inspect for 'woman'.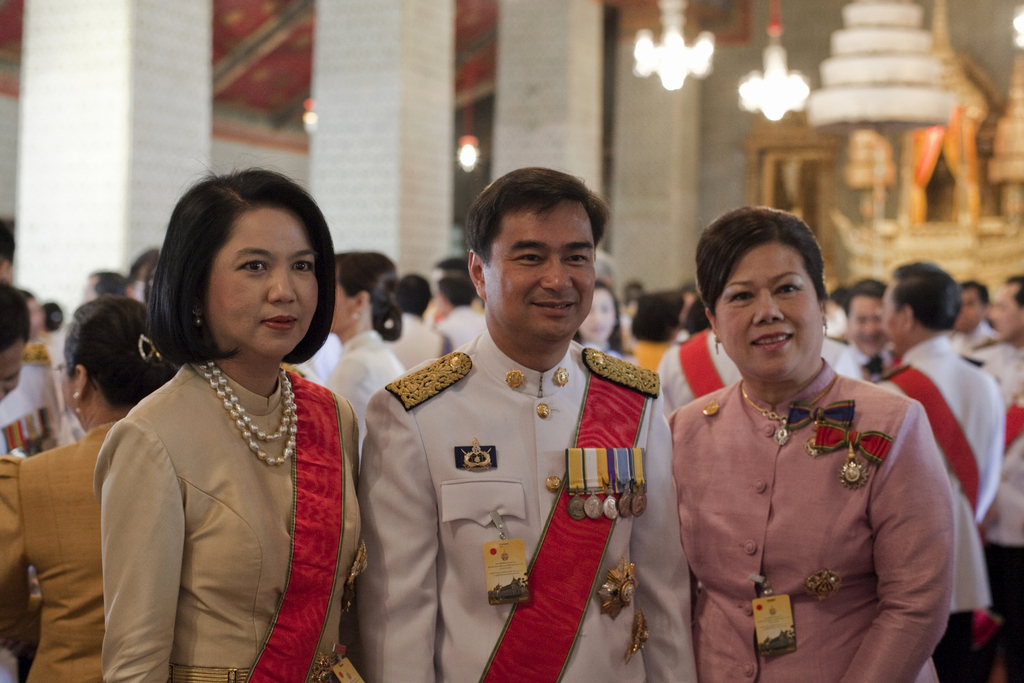
Inspection: x1=664, y1=204, x2=958, y2=682.
